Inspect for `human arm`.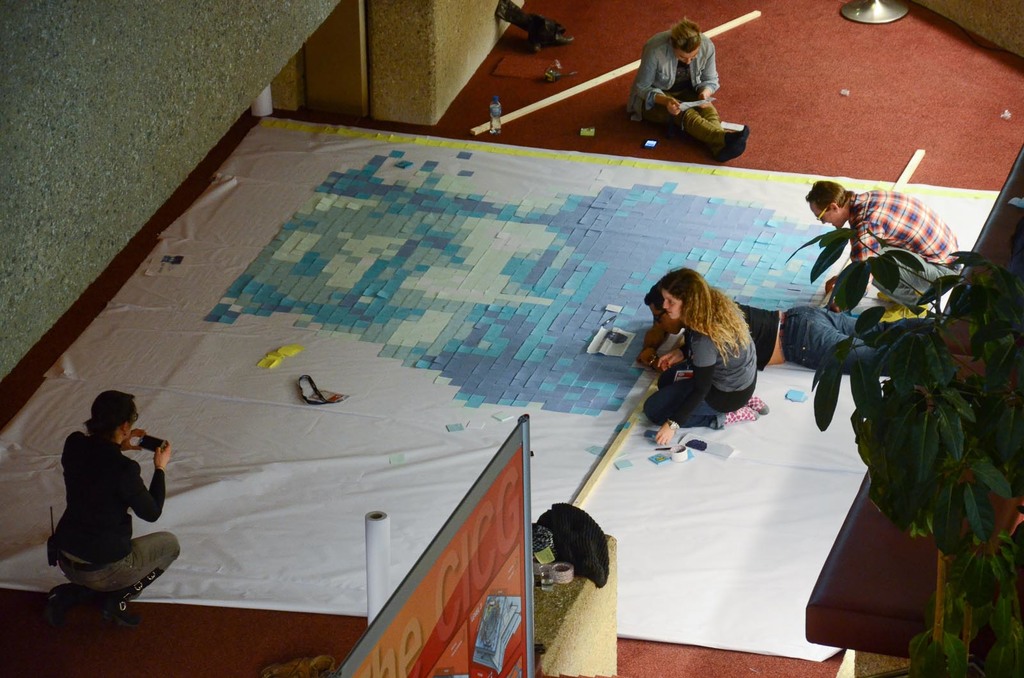
Inspection: x1=664, y1=347, x2=691, y2=373.
